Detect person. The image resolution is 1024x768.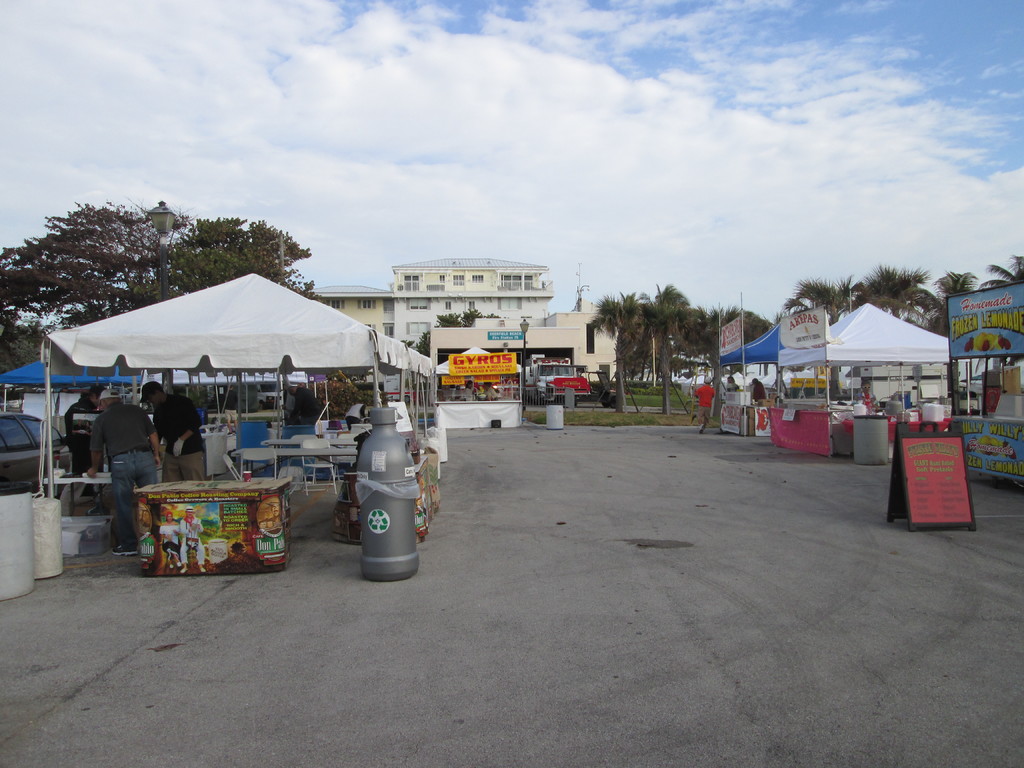
<region>749, 373, 768, 406</region>.
